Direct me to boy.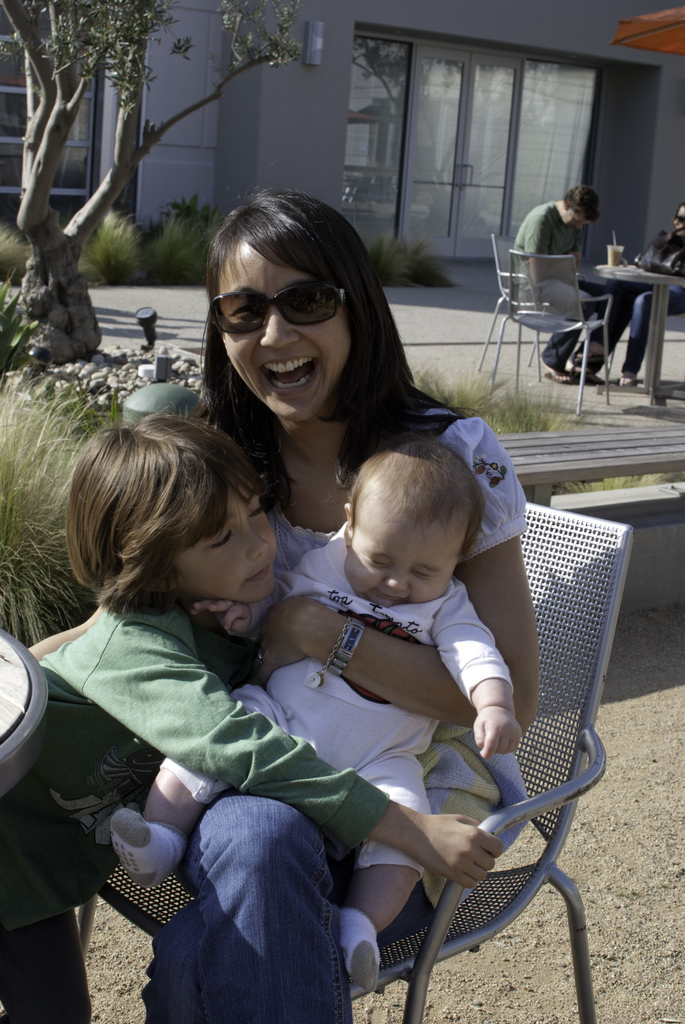
Direction: [111, 432, 524, 995].
